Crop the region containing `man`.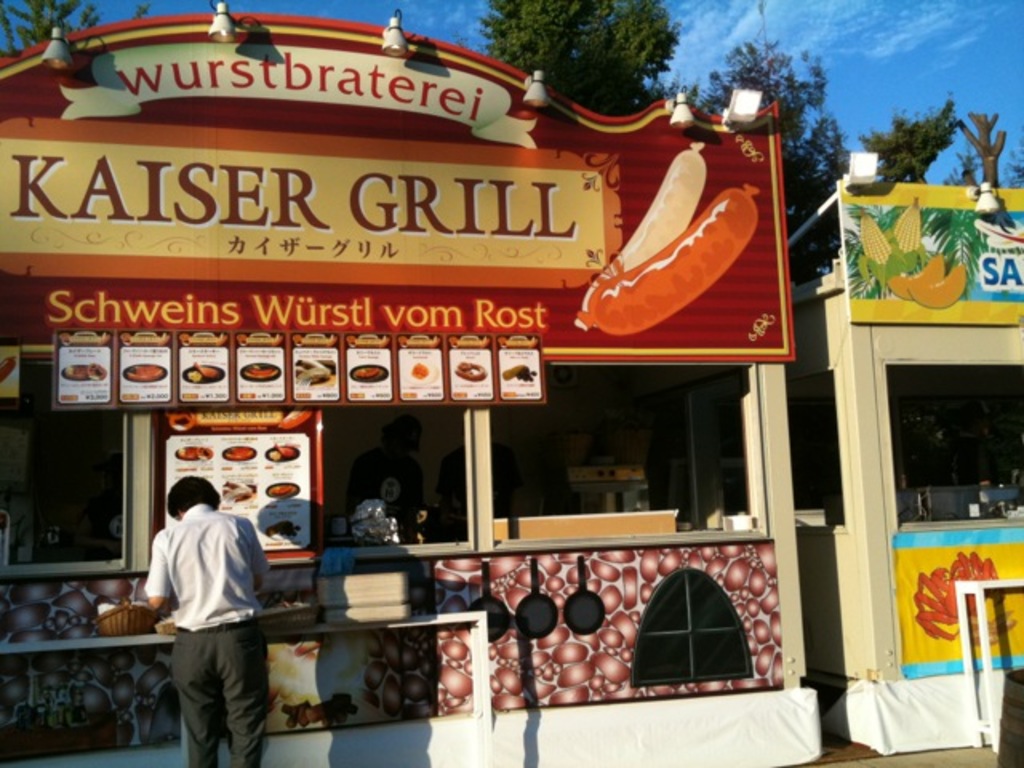
Crop region: x1=437 y1=430 x2=522 y2=534.
